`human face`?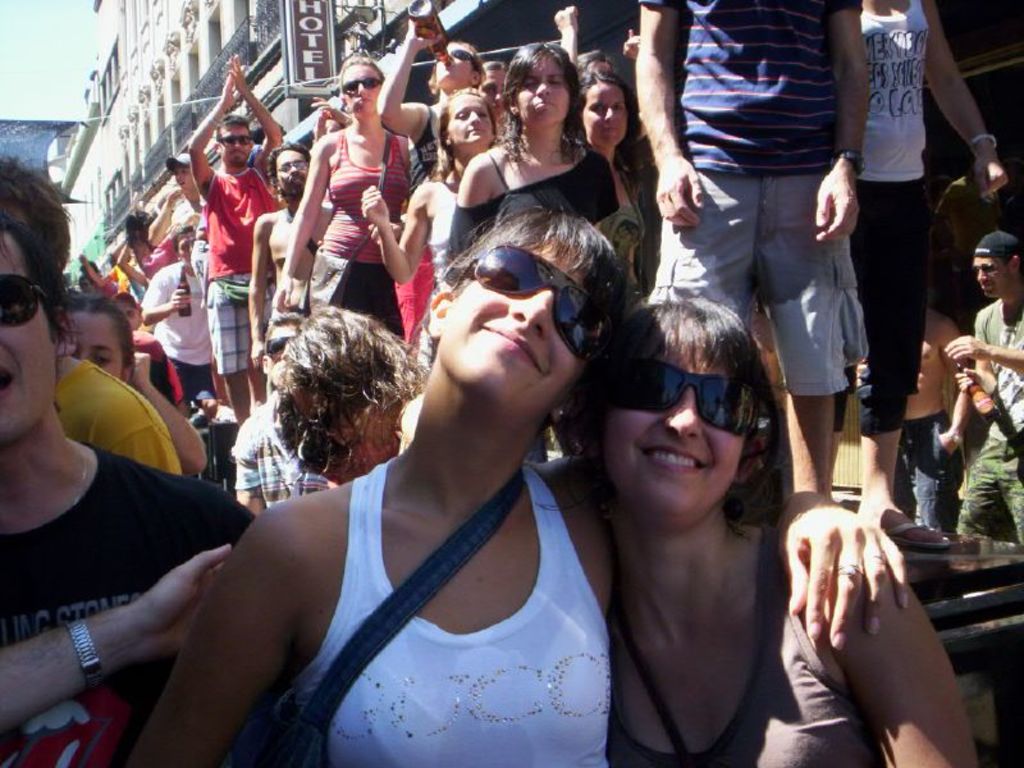
<bbox>172, 232, 193, 264</bbox>
